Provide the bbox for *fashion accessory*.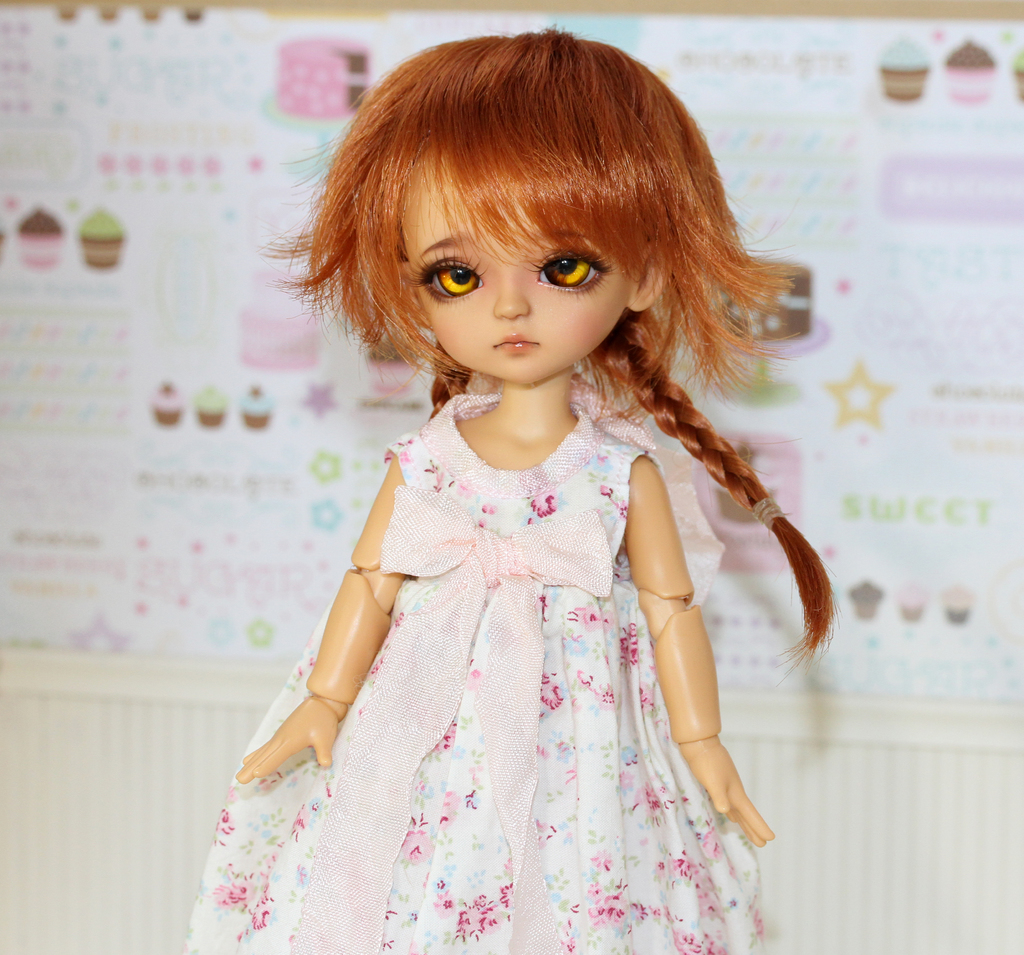
[756, 497, 787, 529].
